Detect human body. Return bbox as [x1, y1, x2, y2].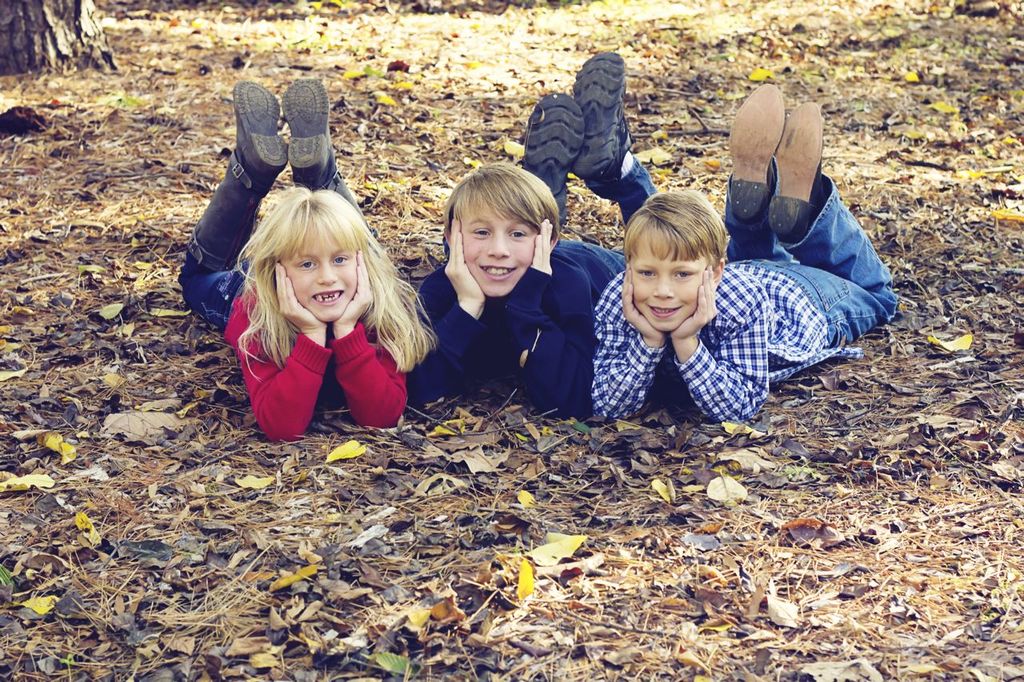
[421, 50, 663, 428].
